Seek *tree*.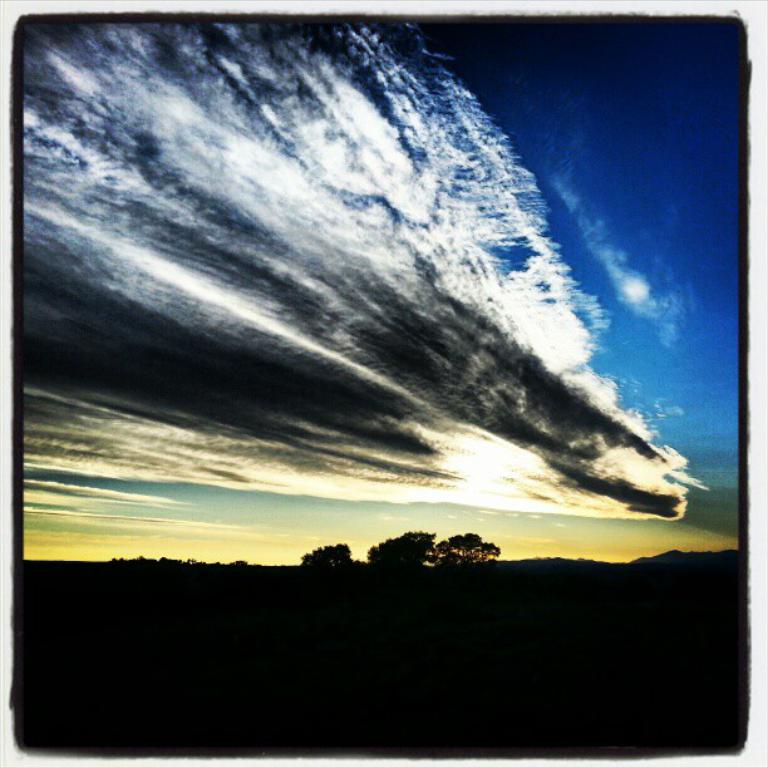
detection(371, 530, 438, 570).
